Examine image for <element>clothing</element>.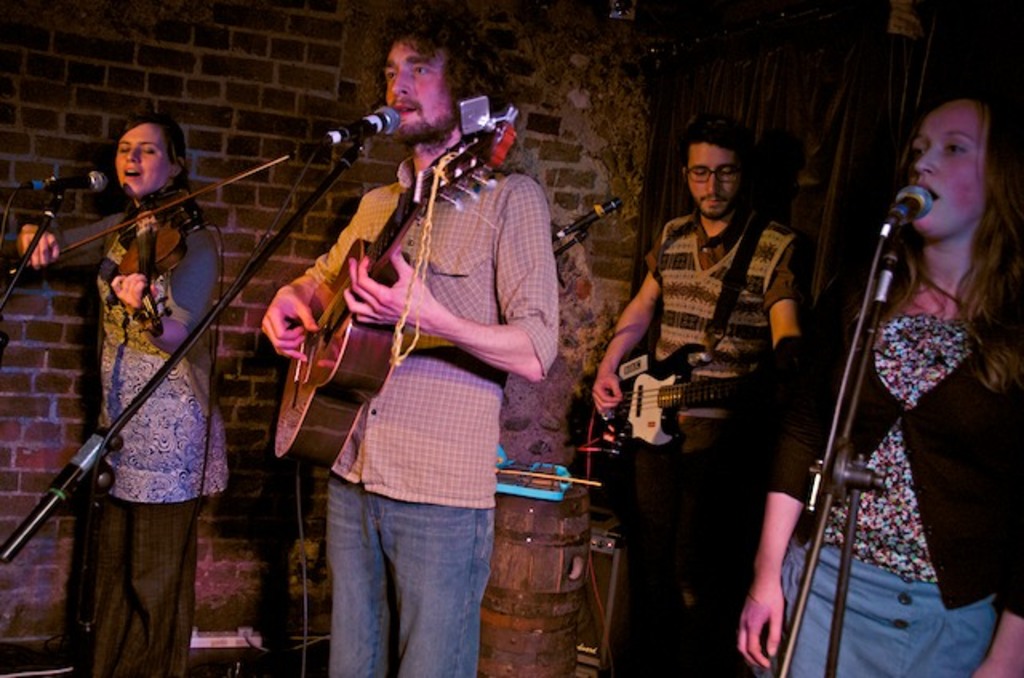
Examination result: 626/203/795/676.
